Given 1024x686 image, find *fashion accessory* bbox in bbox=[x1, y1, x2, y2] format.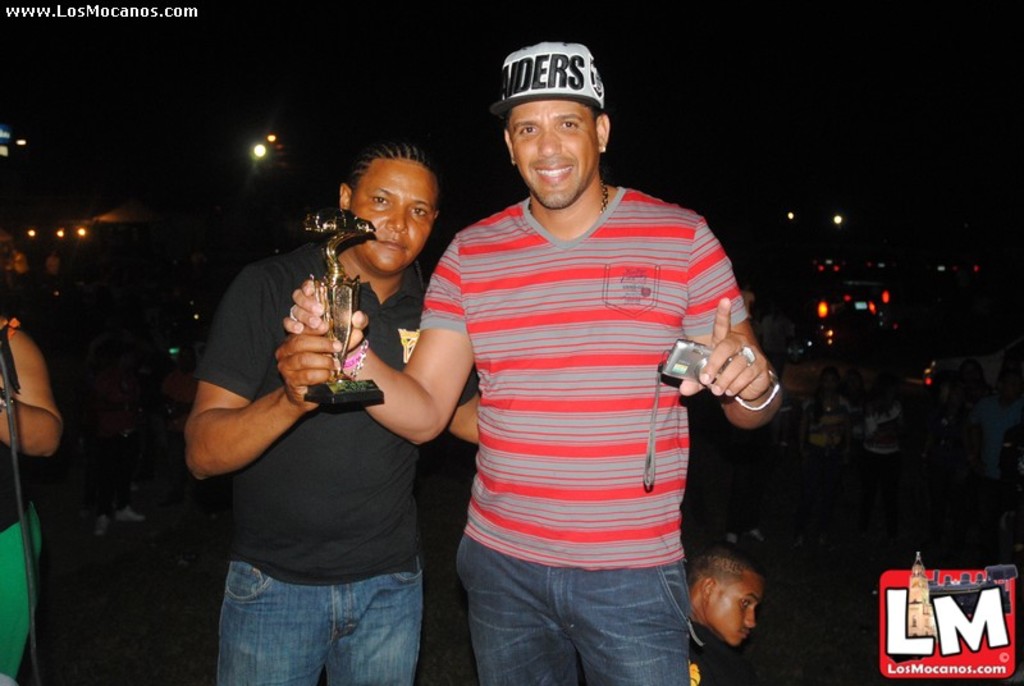
bbox=[334, 335, 372, 381].
